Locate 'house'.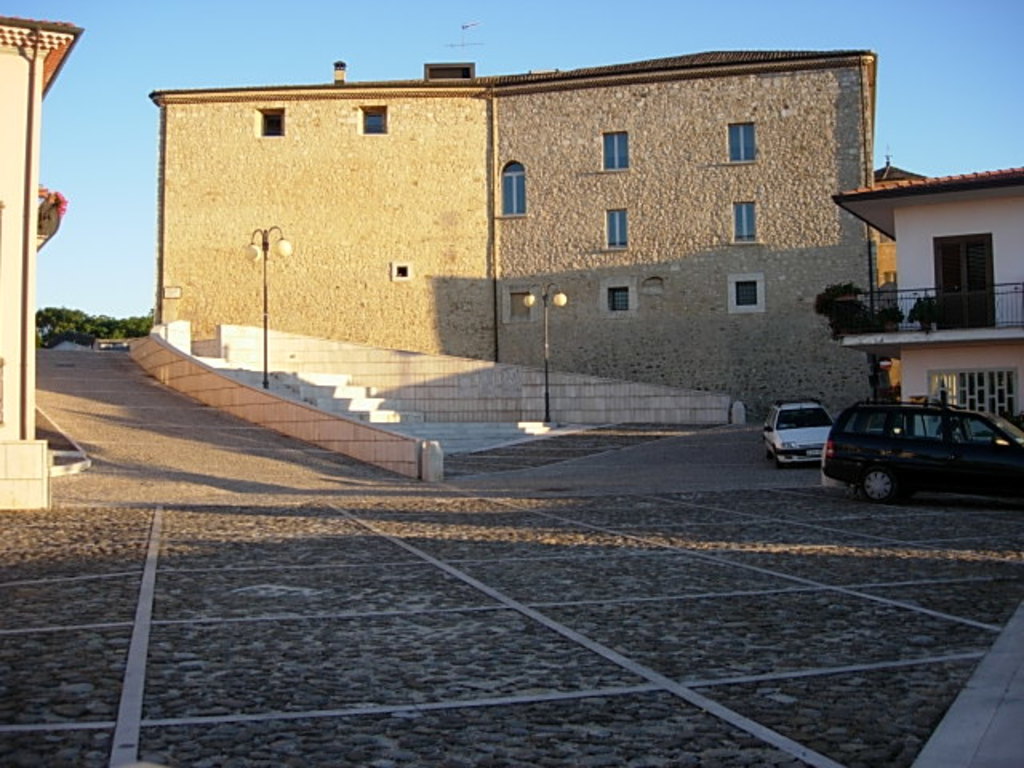
Bounding box: pyautogui.locateOnScreen(0, 11, 86, 514).
